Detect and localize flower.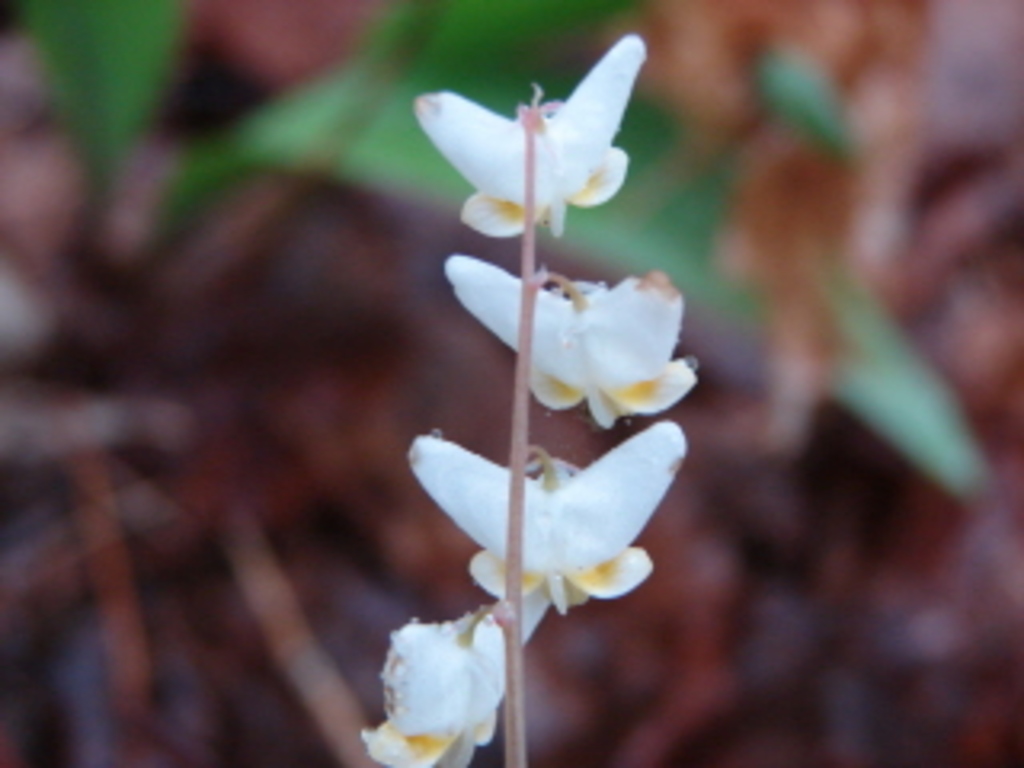
Localized at 454, 250, 704, 429.
